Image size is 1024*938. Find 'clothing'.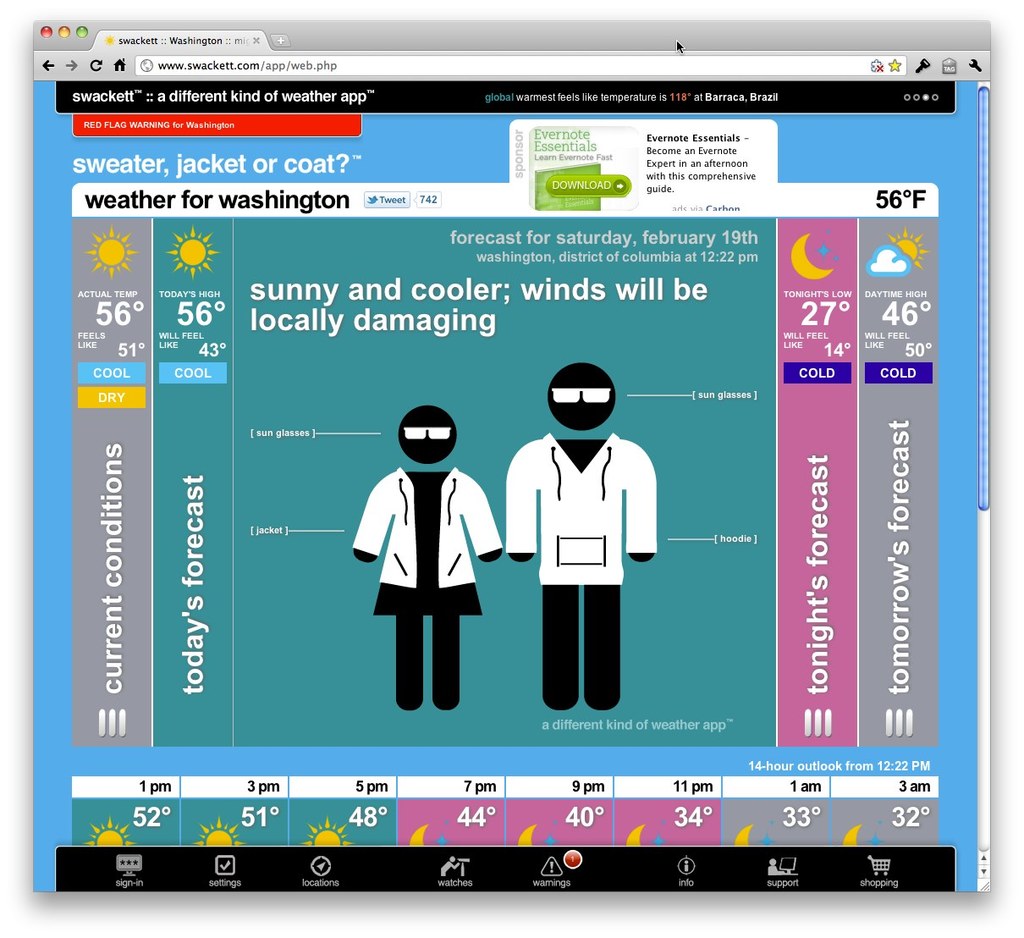
box=[357, 471, 503, 685].
